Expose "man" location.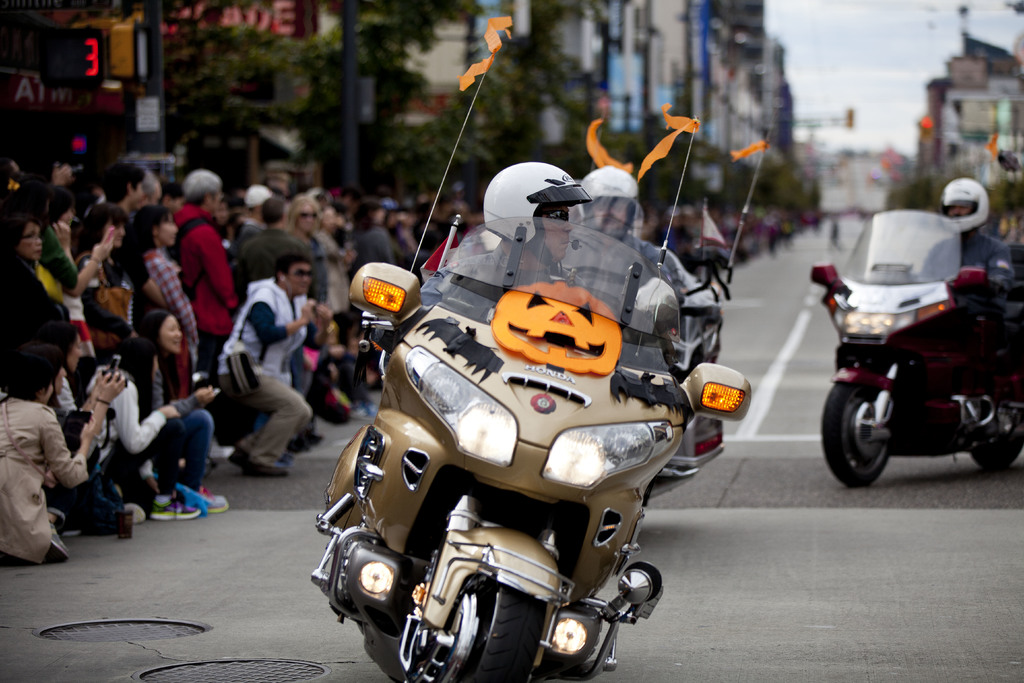
Exposed at [left=220, top=249, right=333, bottom=482].
